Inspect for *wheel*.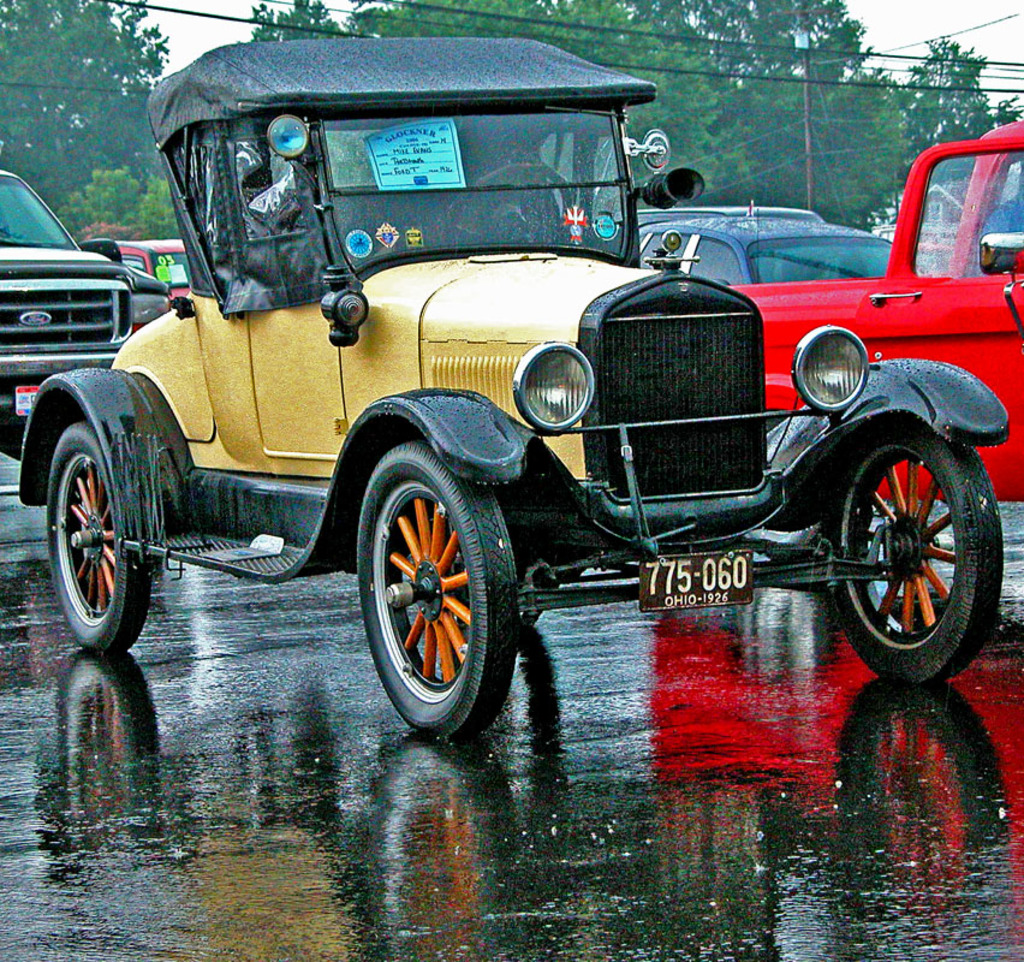
Inspection: (448,161,571,230).
